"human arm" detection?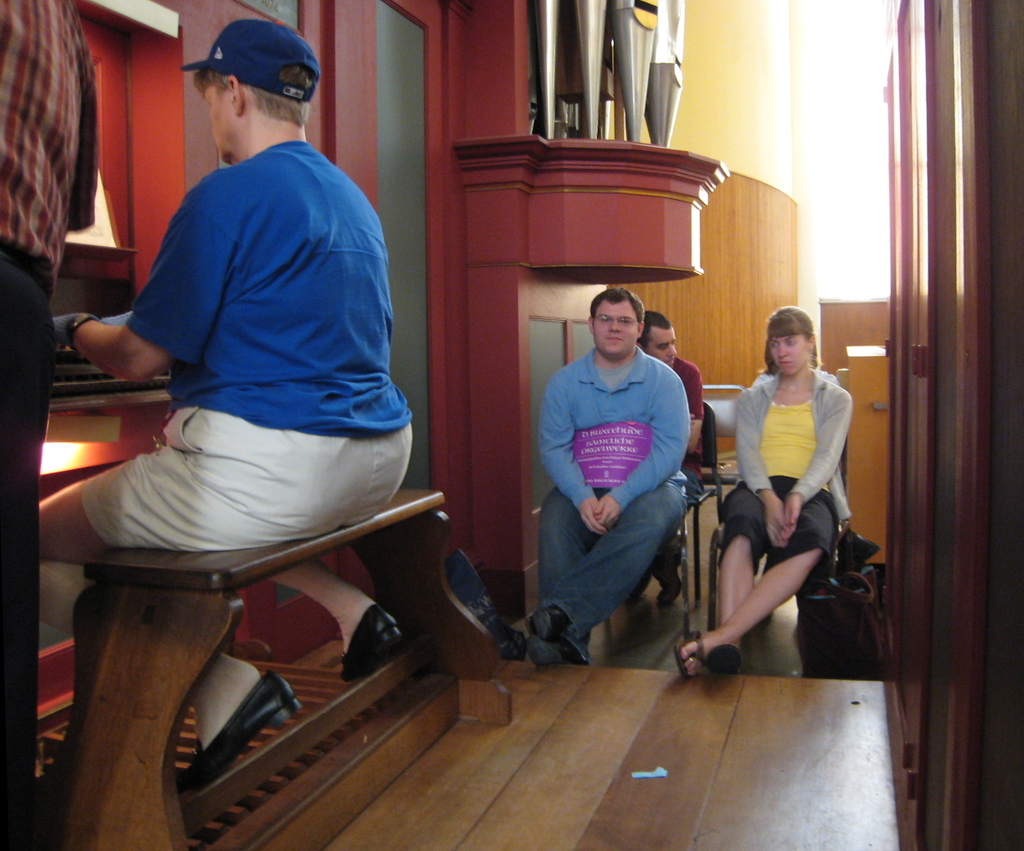
54:162:247:378
